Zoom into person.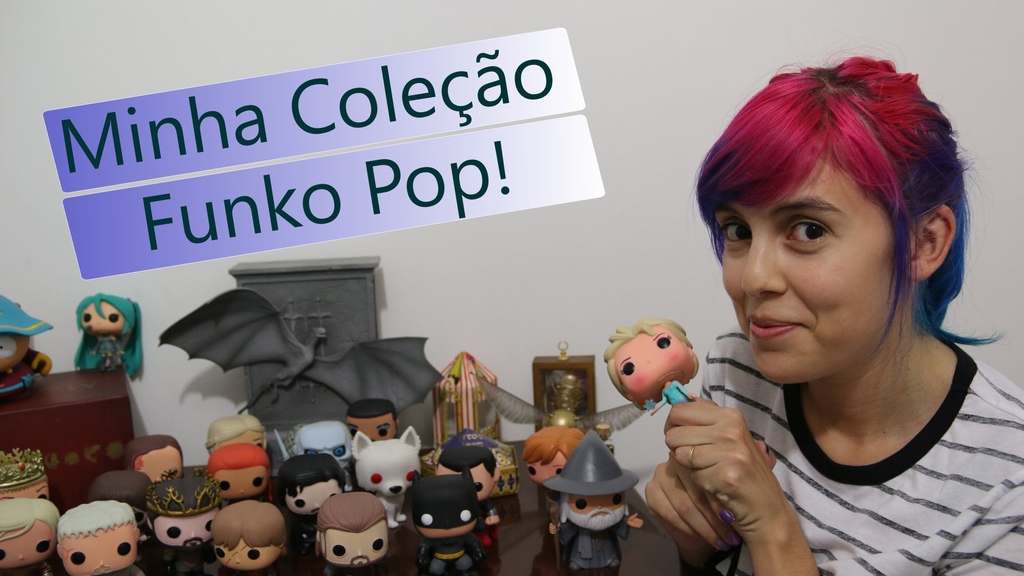
Zoom target: rect(0, 449, 49, 495).
